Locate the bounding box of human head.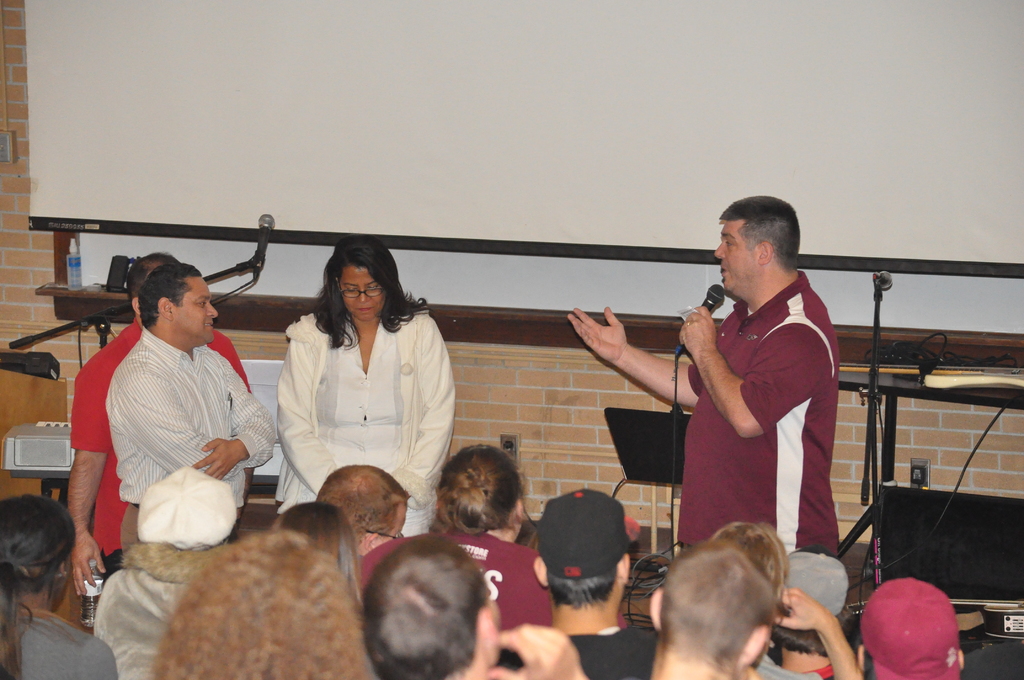
Bounding box: {"x1": 646, "y1": 539, "x2": 783, "y2": 670}.
